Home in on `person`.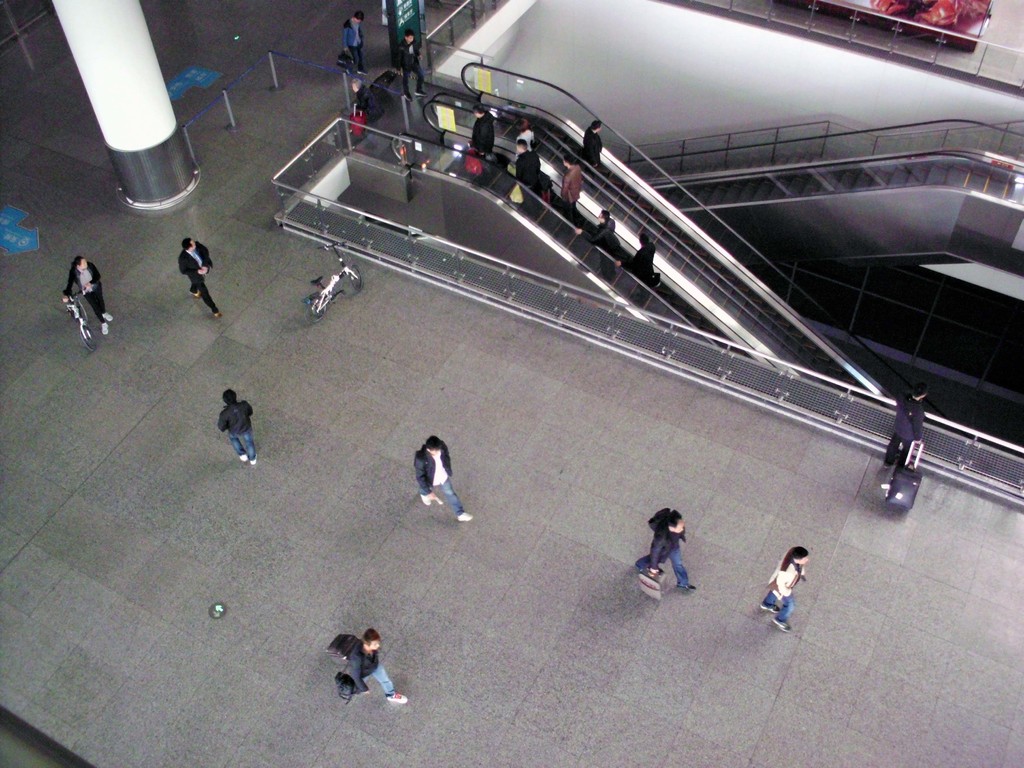
Homed in at bbox=[642, 509, 714, 613].
